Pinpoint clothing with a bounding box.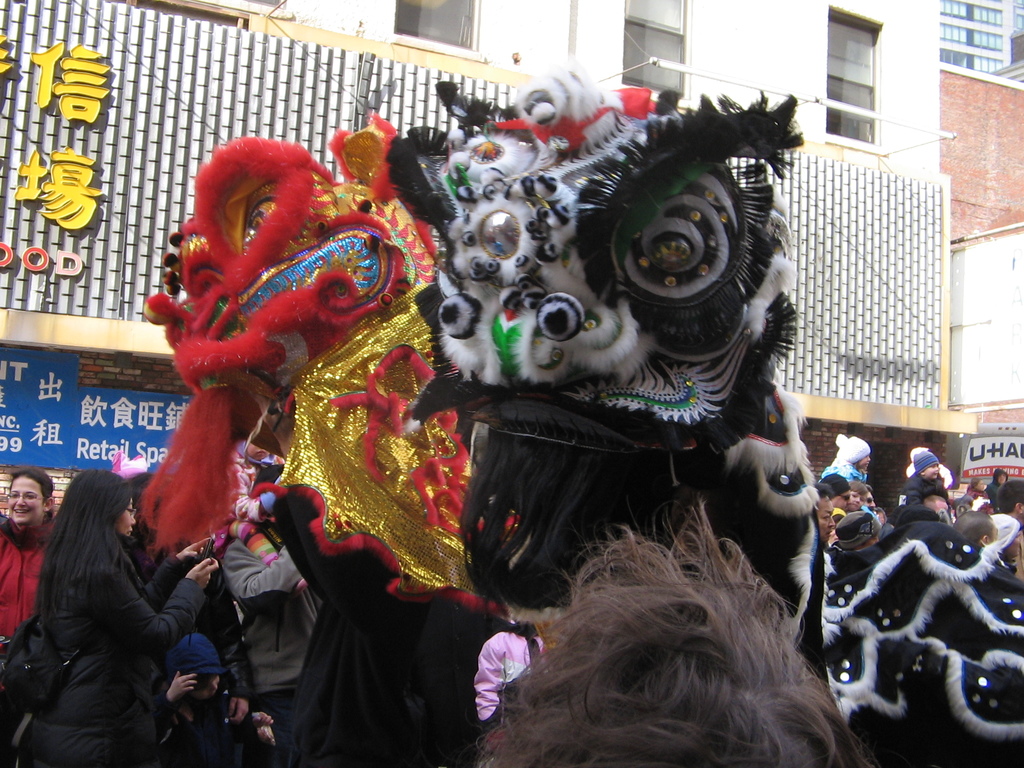
(10, 497, 197, 756).
